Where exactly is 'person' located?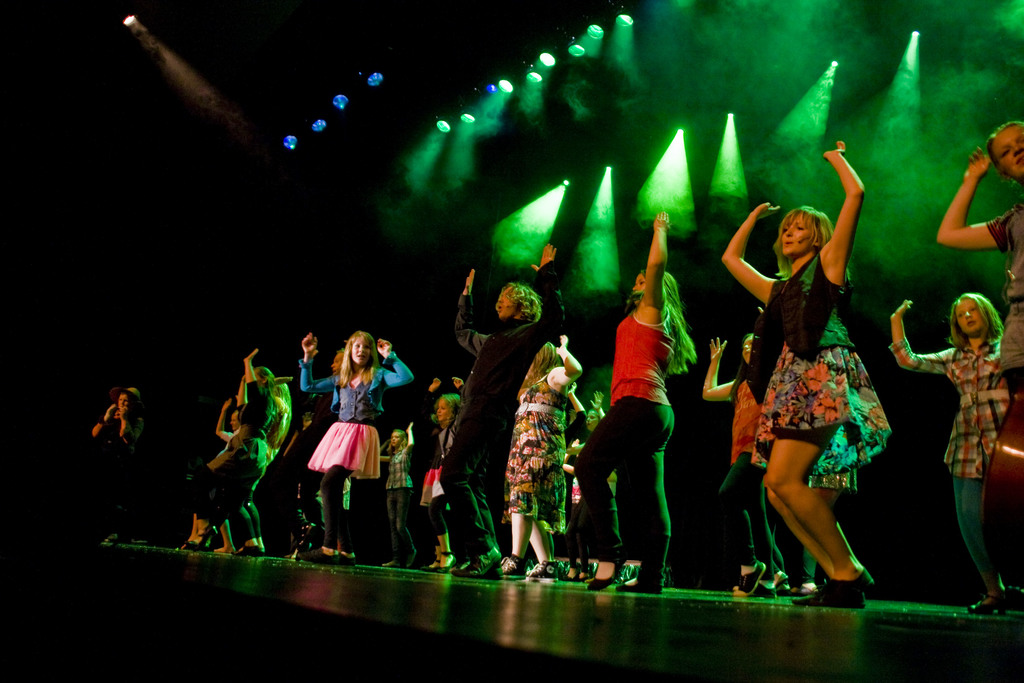
Its bounding box is (x1=564, y1=220, x2=684, y2=595).
